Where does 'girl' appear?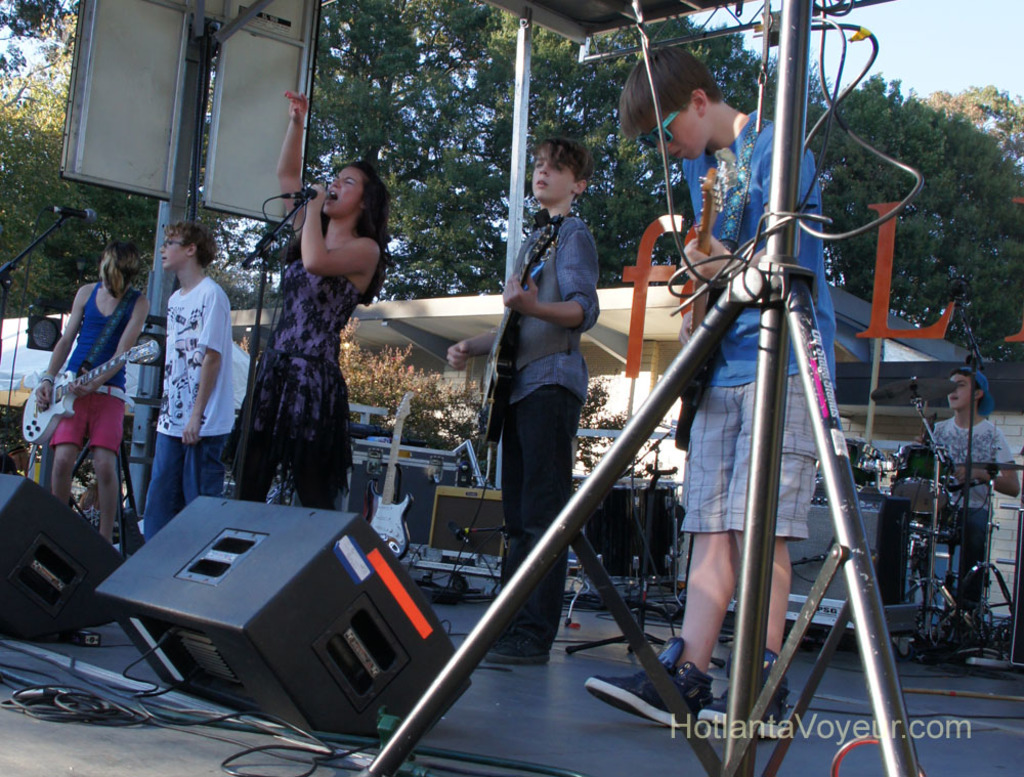
Appears at Rect(223, 90, 384, 518).
